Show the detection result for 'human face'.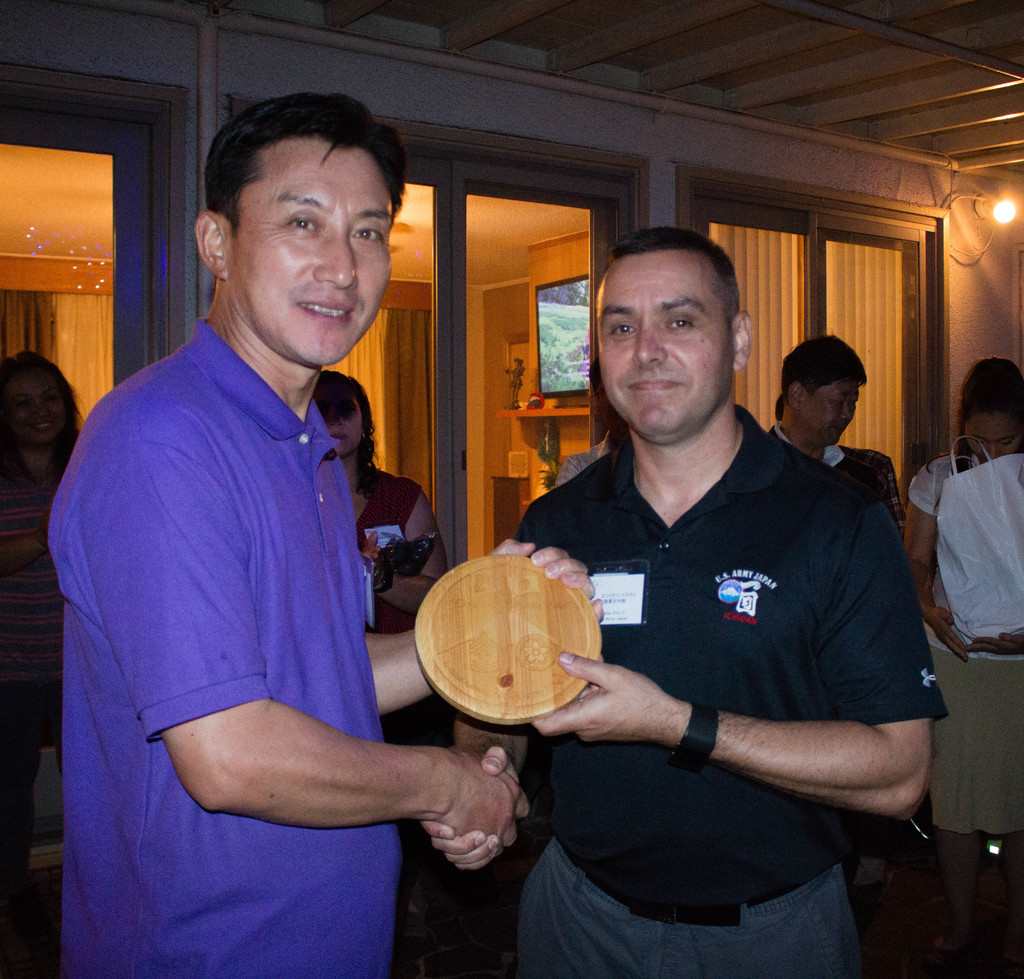
(330,399,364,451).
